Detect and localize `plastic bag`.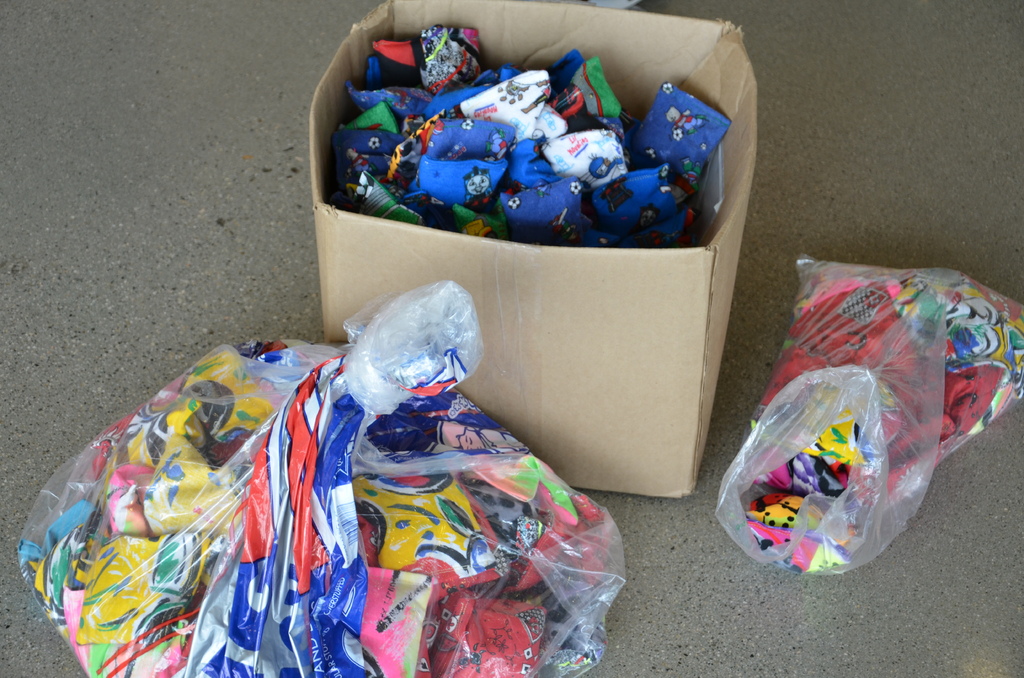
Localized at 714 252 1023 581.
